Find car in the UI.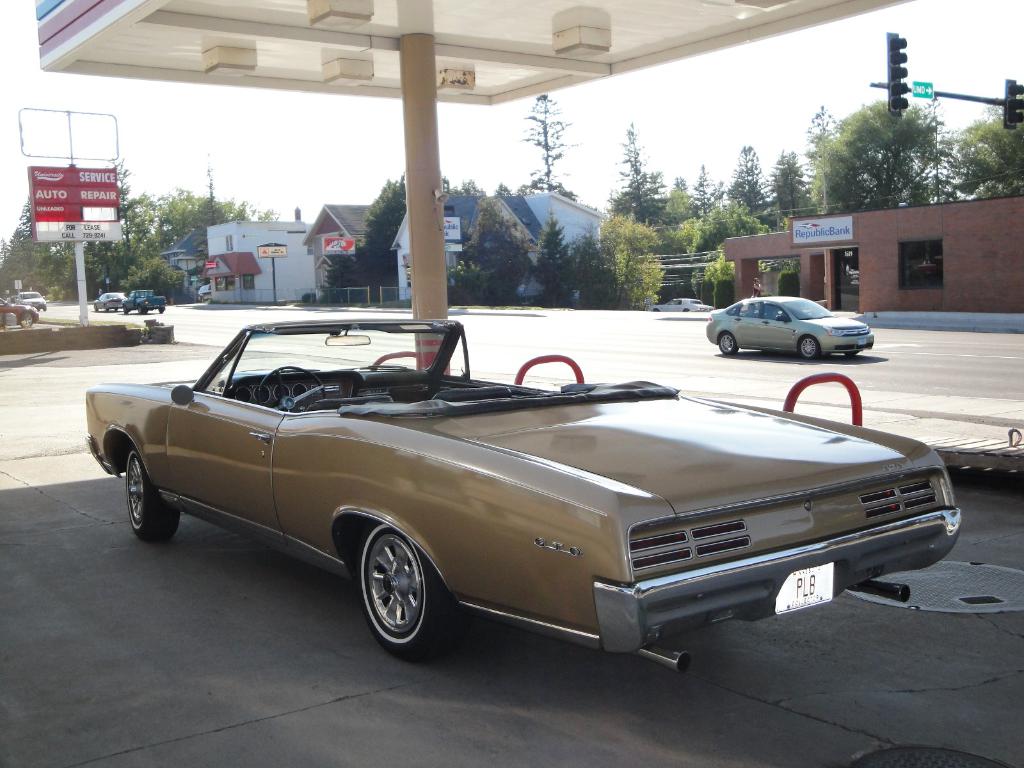
UI element at [92, 291, 127, 312].
